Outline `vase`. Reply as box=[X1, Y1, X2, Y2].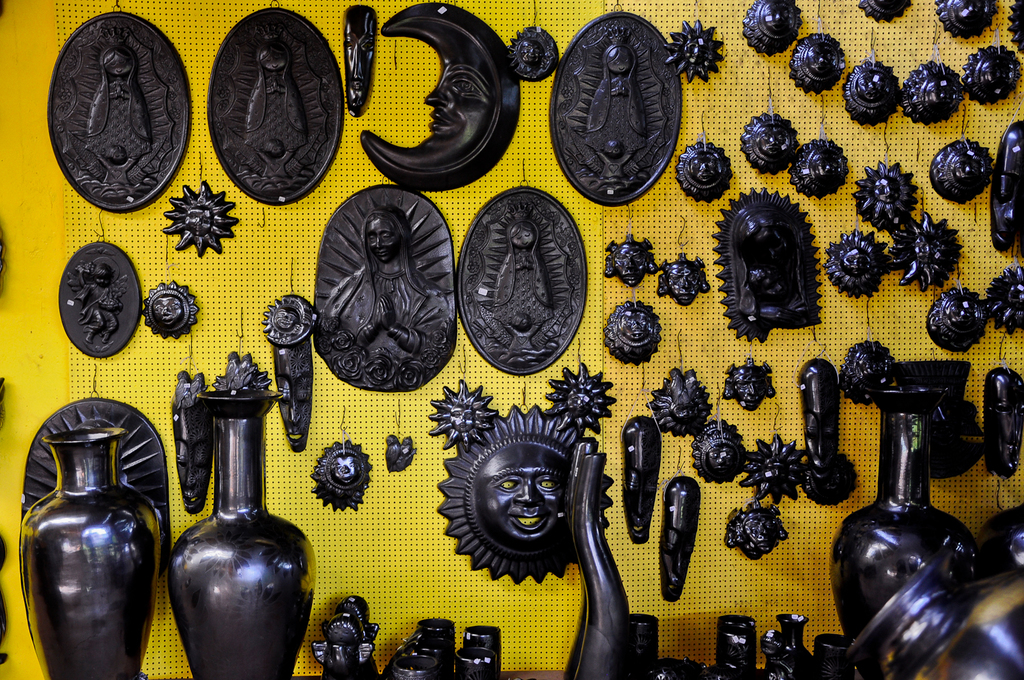
box=[461, 623, 504, 677].
